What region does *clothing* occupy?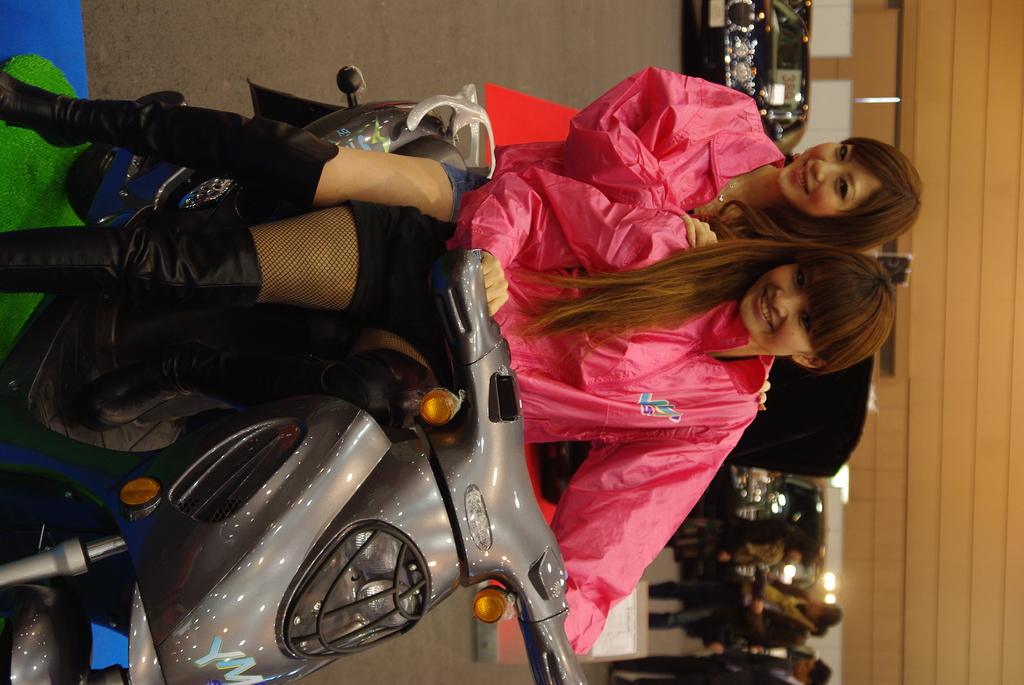
[left=612, top=659, right=801, bottom=684].
